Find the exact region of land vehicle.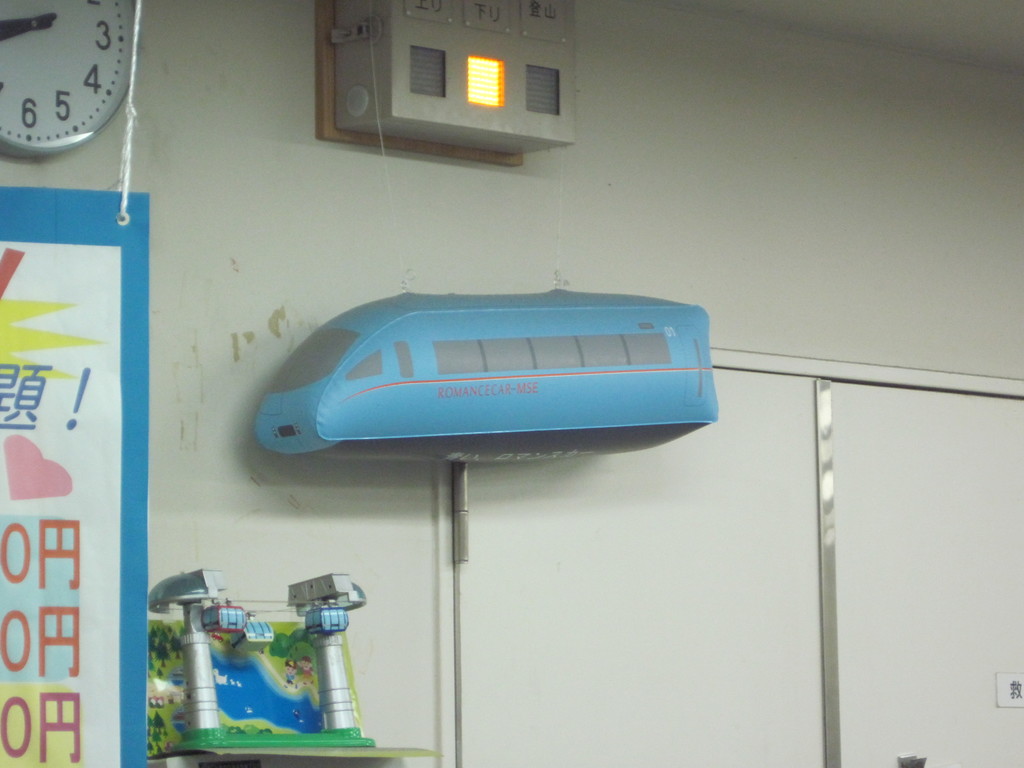
Exact region: l=252, t=281, r=719, b=467.
